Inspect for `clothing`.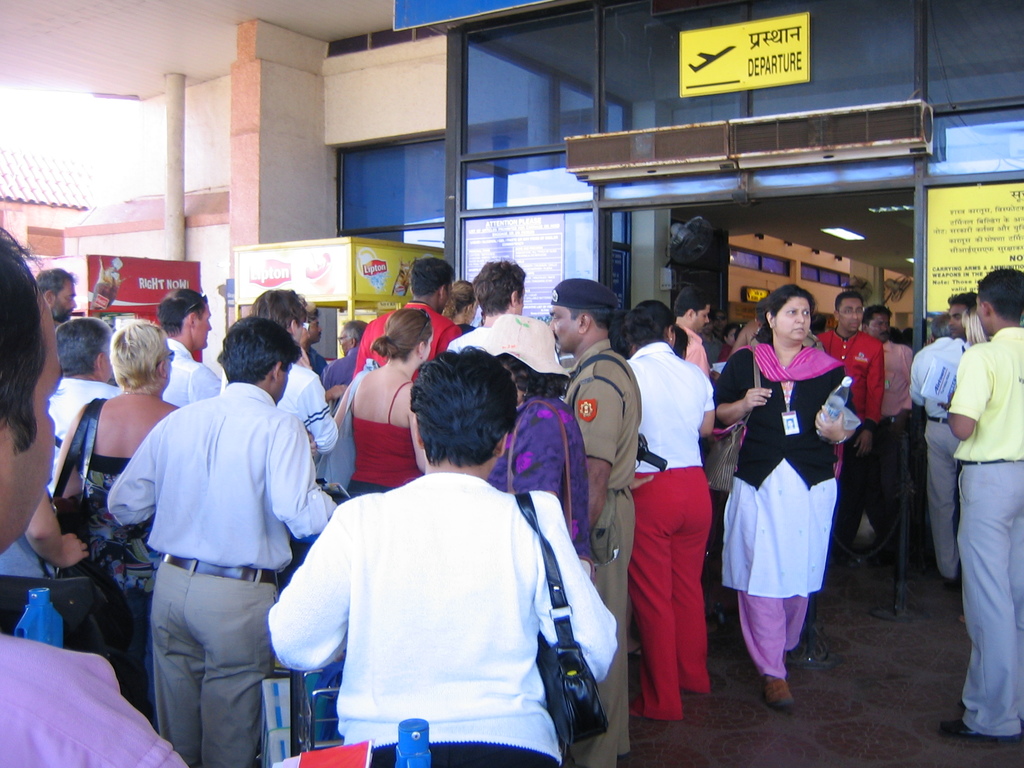
Inspection: x1=925, y1=419, x2=959, y2=577.
